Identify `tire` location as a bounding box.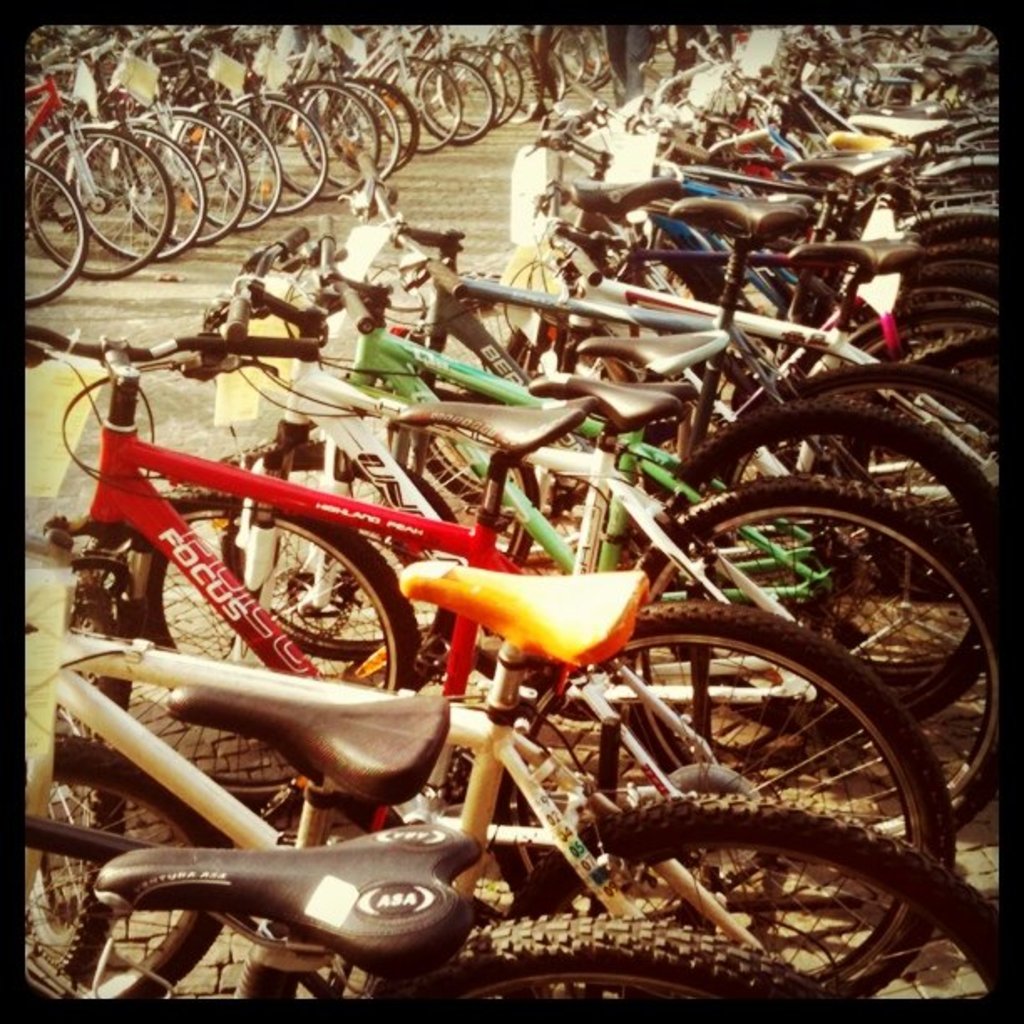
x1=872, y1=172, x2=1007, y2=407.
